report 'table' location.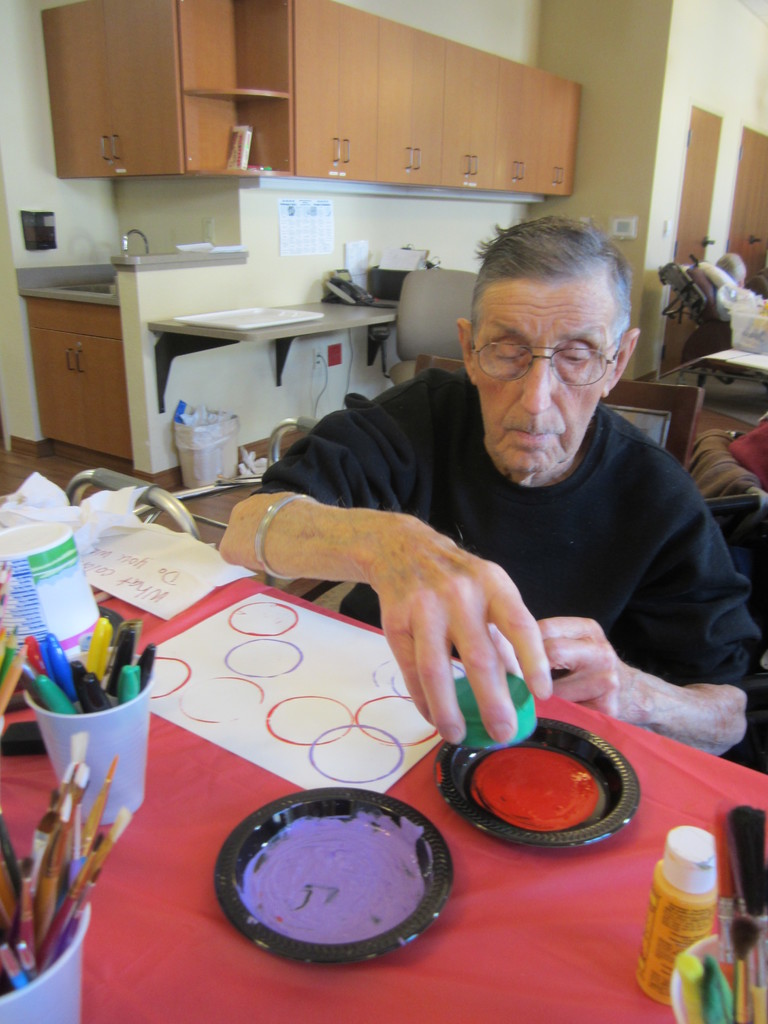
Report: [0, 476, 767, 1023].
